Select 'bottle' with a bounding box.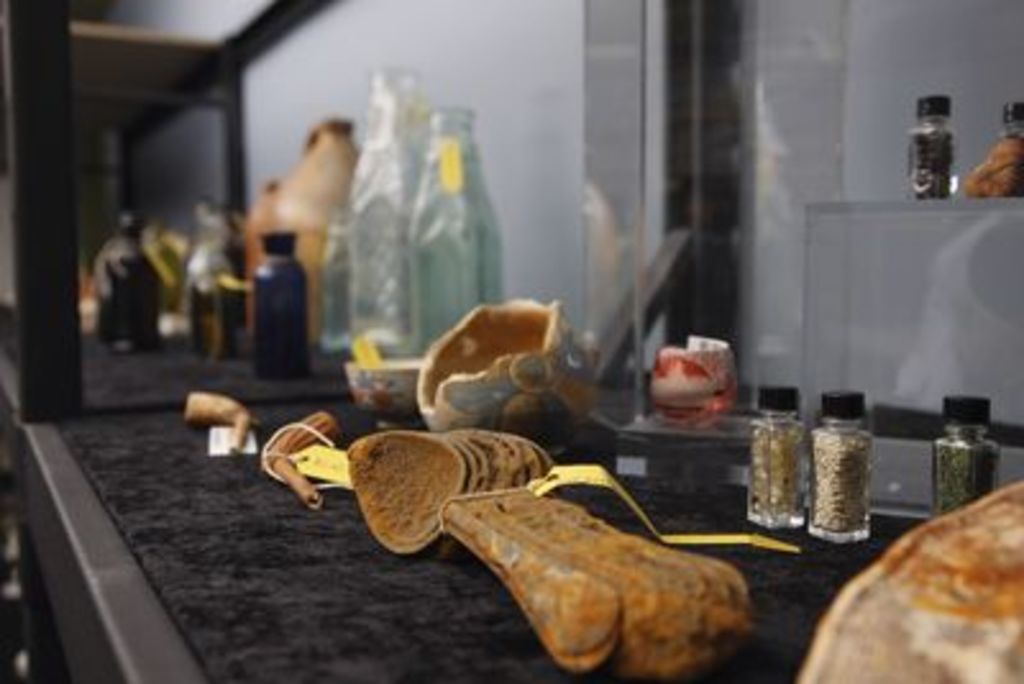
998,100,1021,138.
